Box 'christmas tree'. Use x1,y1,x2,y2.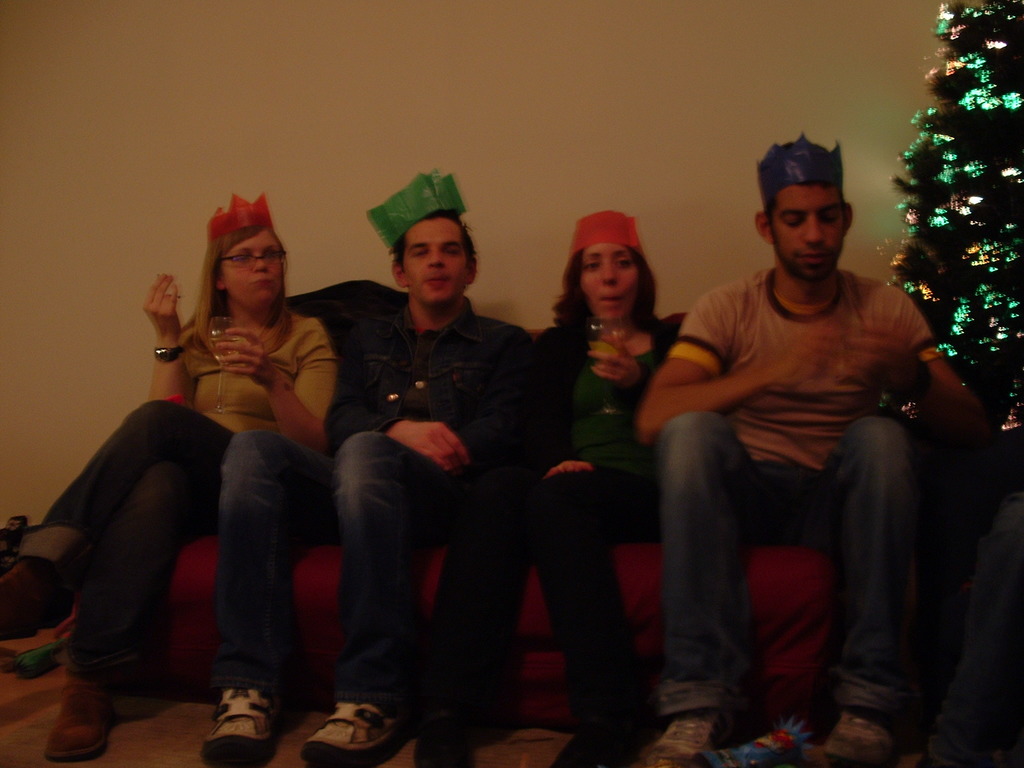
869,0,1023,463.
